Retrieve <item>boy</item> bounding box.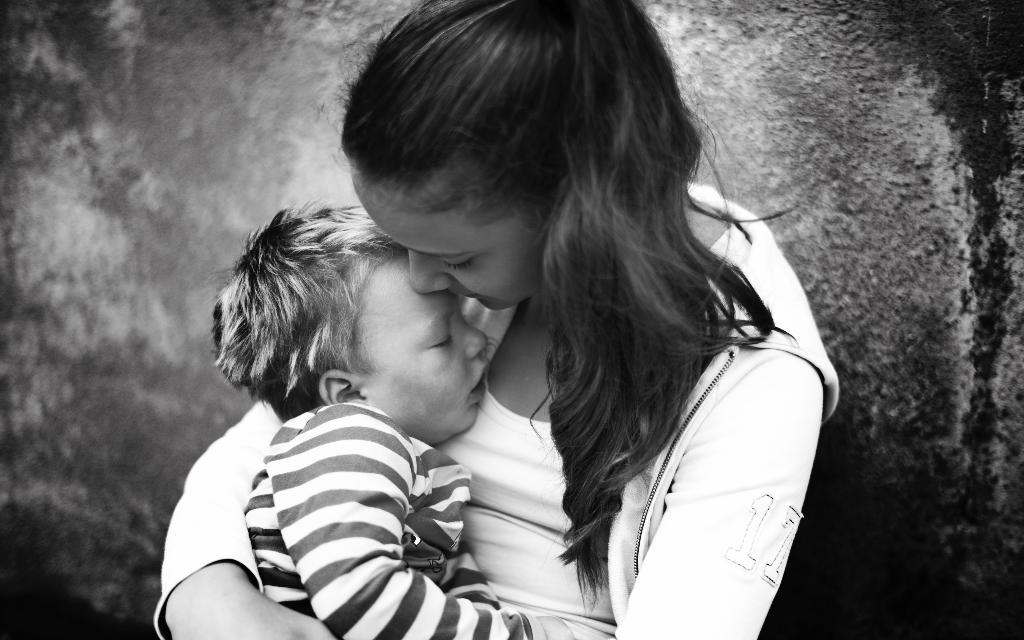
Bounding box: bbox=(137, 196, 544, 631).
